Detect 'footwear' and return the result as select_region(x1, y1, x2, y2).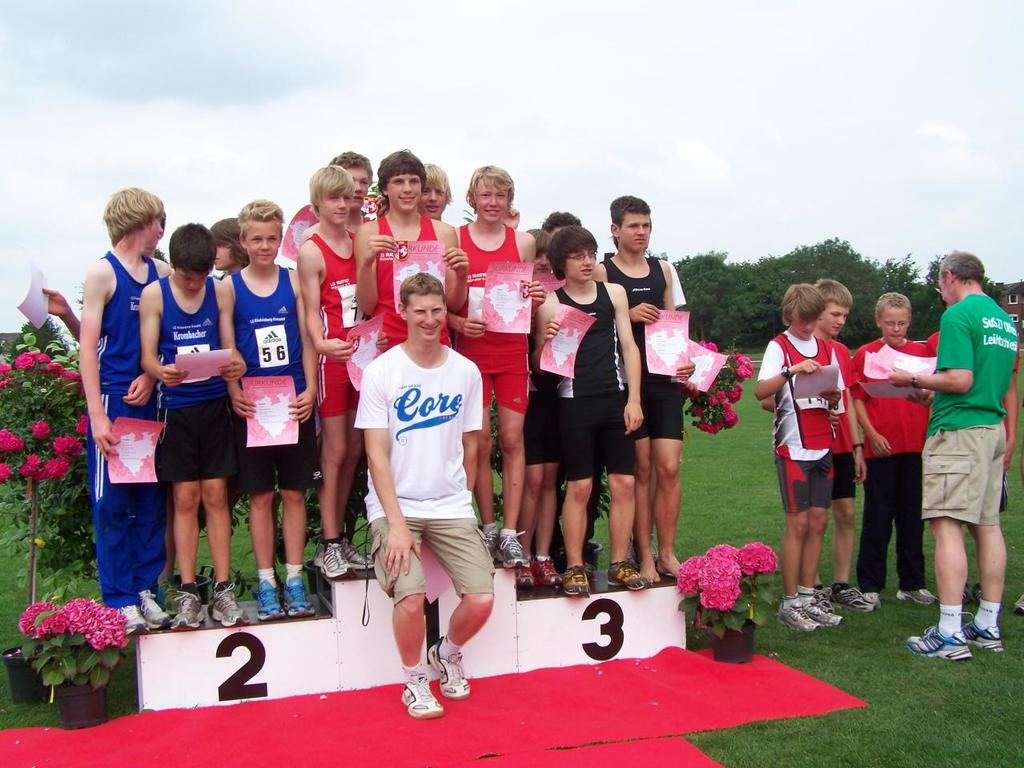
select_region(803, 596, 842, 629).
